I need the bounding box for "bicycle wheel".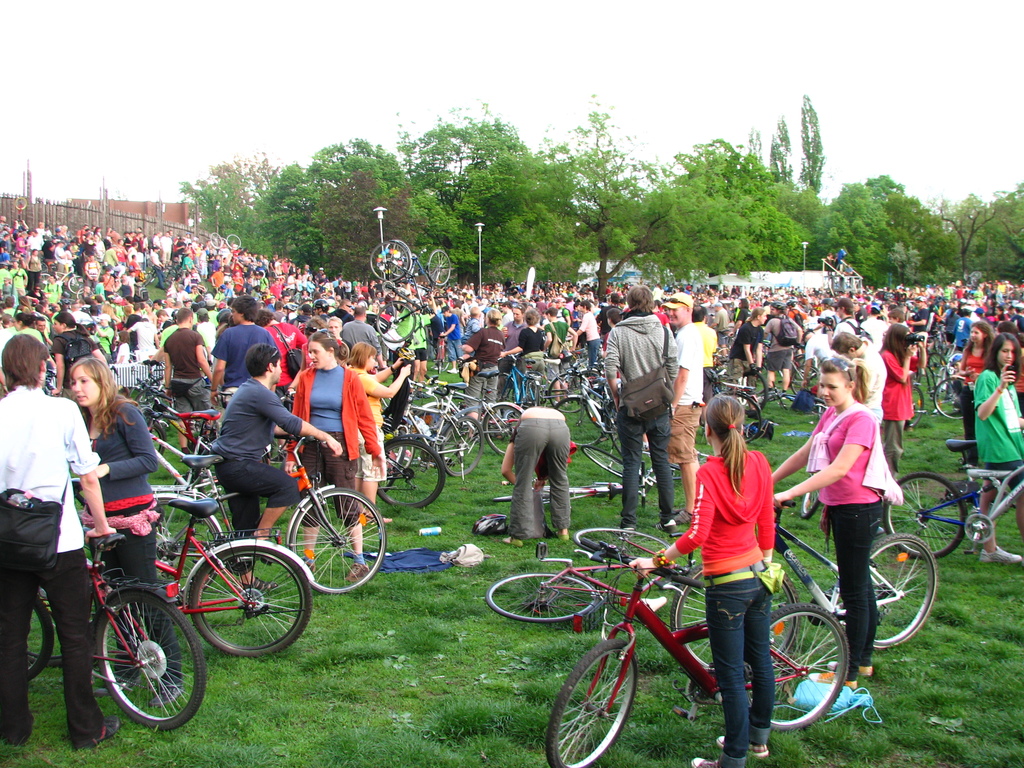
Here it is: BBox(545, 632, 649, 767).
